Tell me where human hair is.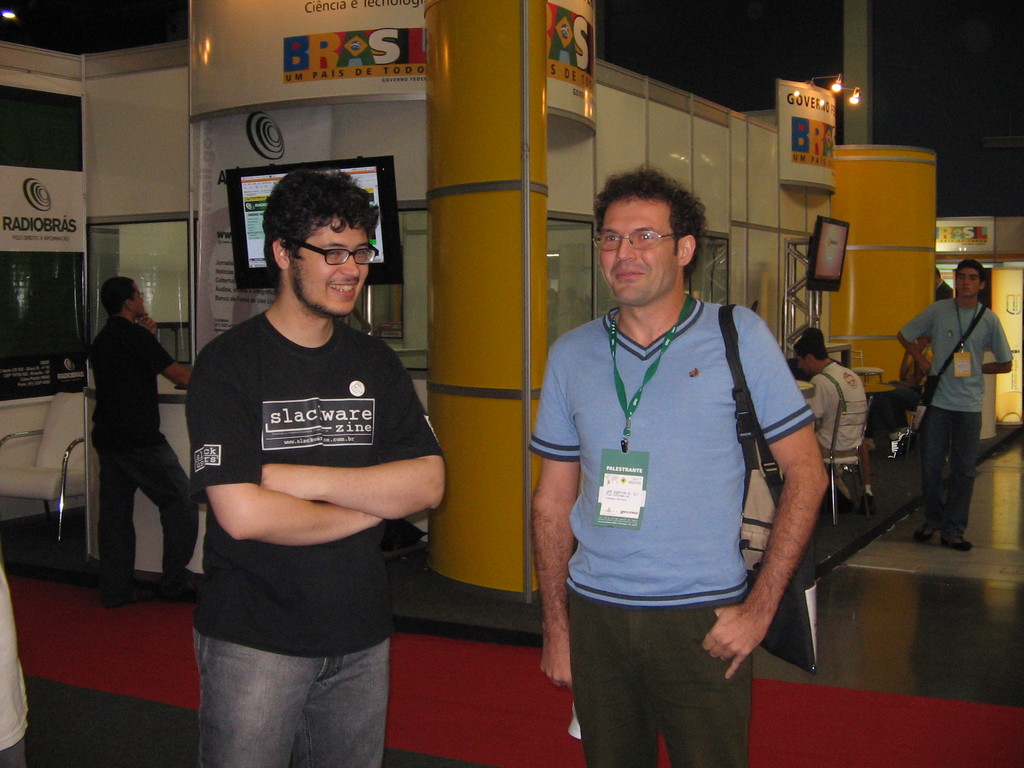
human hair is at [957, 257, 989, 282].
